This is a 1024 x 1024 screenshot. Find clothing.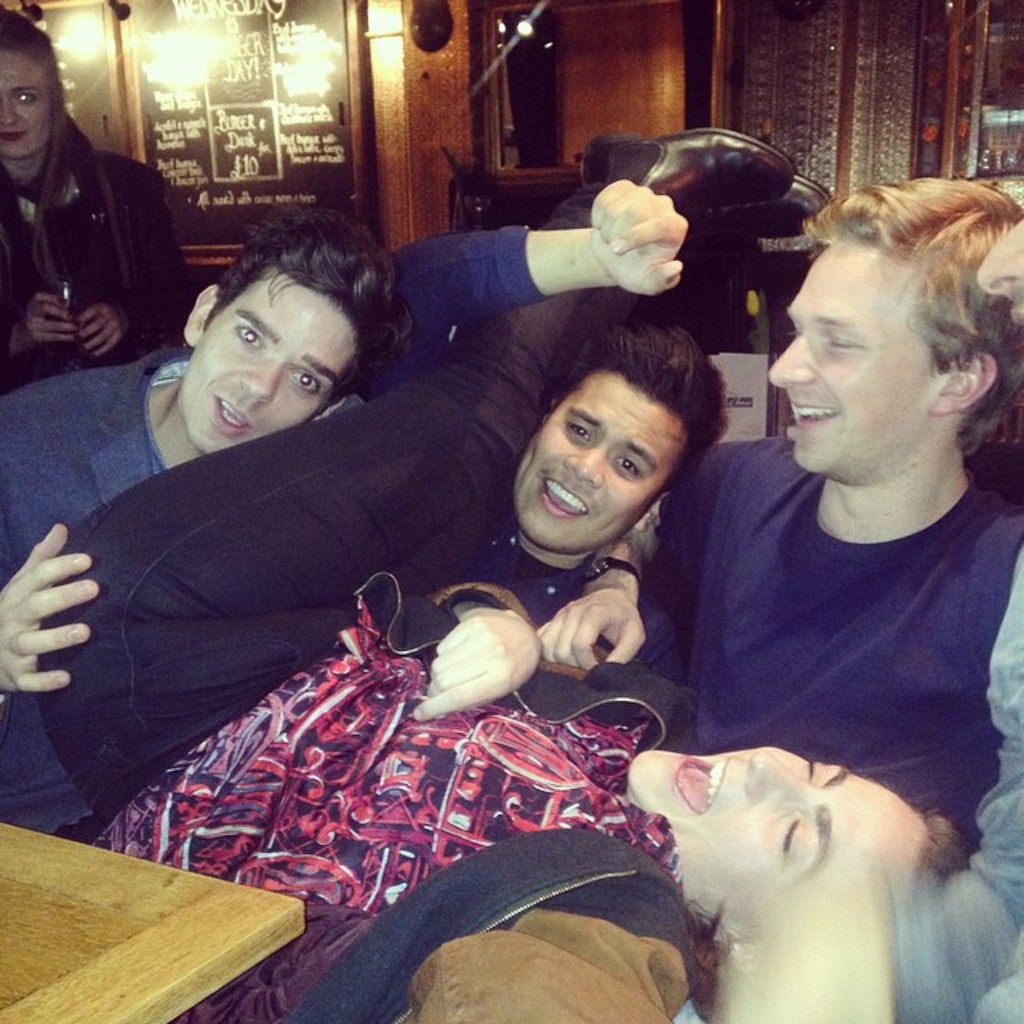
Bounding box: region(405, 430, 1022, 1022).
